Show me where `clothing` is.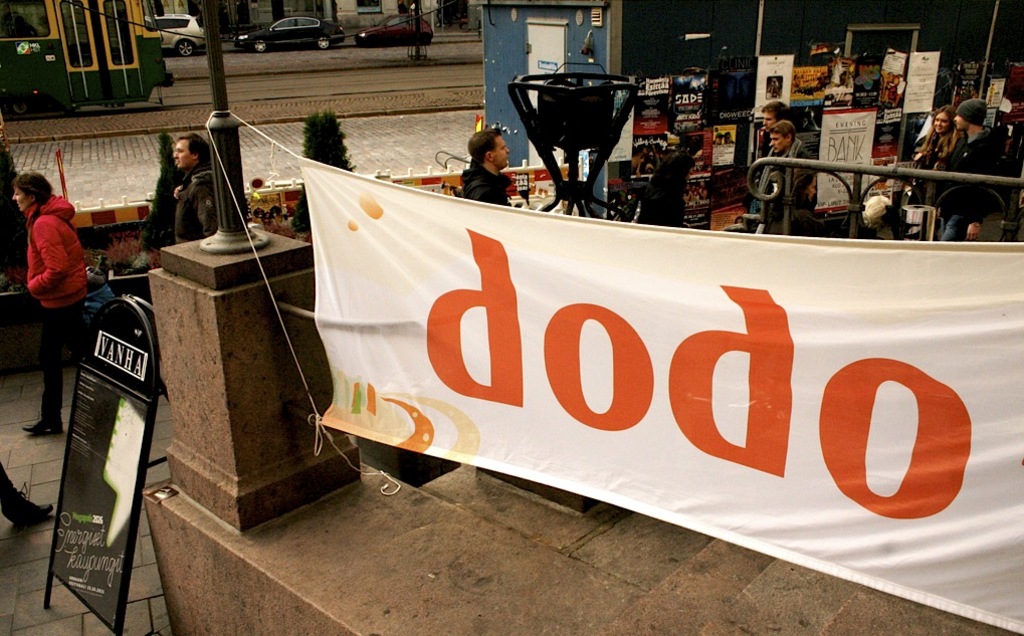
`clothing` is at pyautogui.locateOnScreen(24, 193, 85, 309).
